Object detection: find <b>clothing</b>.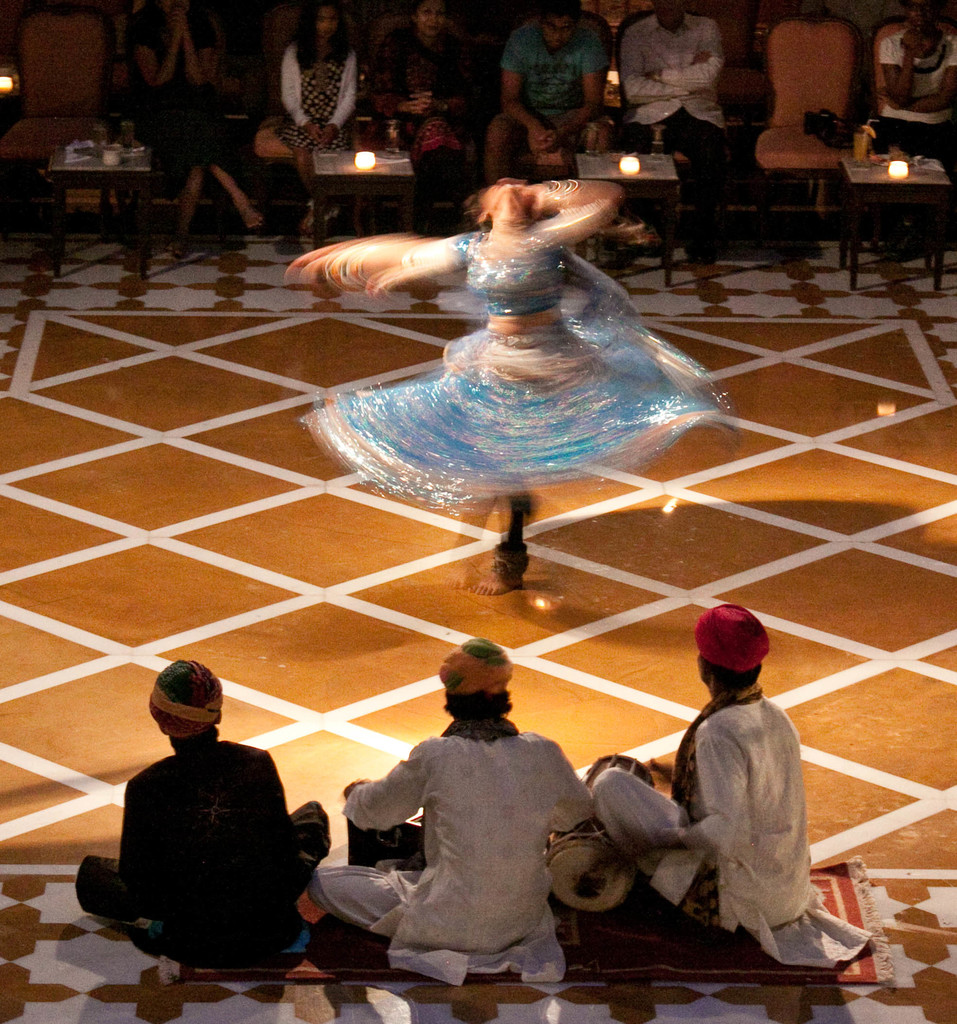
(622,11,739,216).
